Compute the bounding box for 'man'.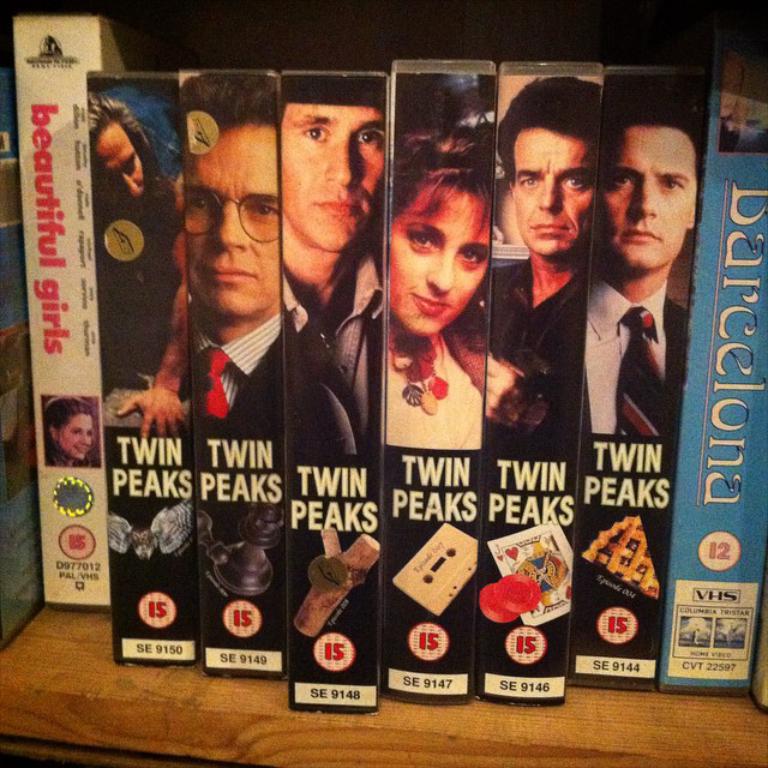
bbox=[576, 115, 714, 486].
